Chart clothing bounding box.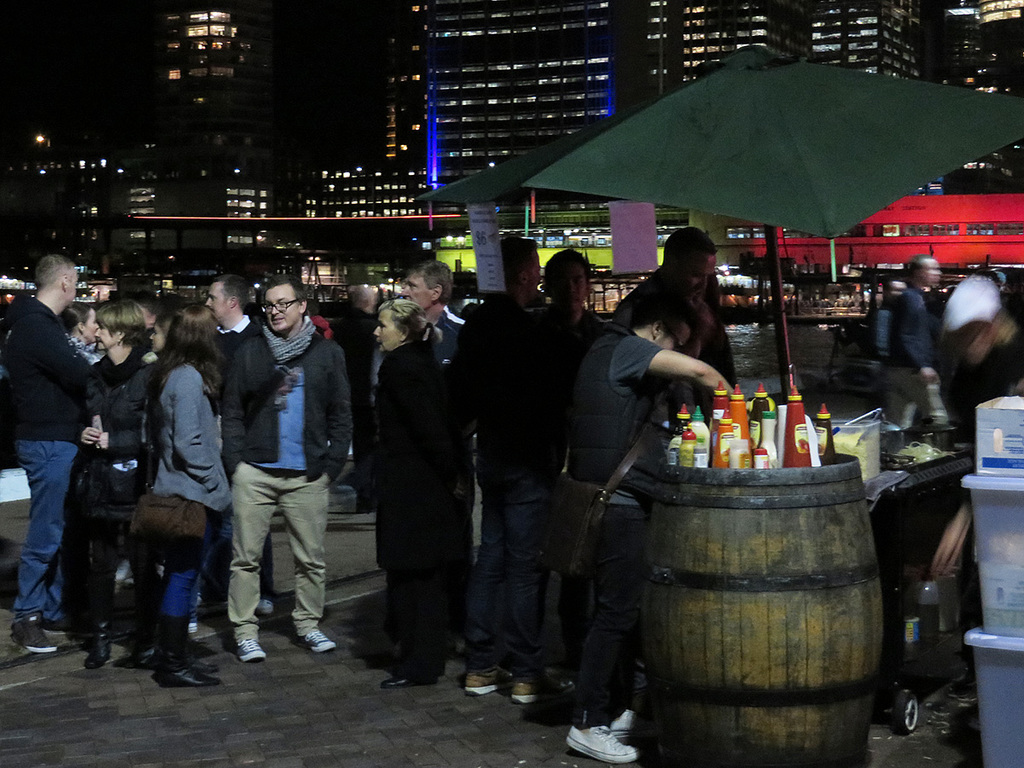
Charted: x1=162, y1=512, x2=218, y2=617.
